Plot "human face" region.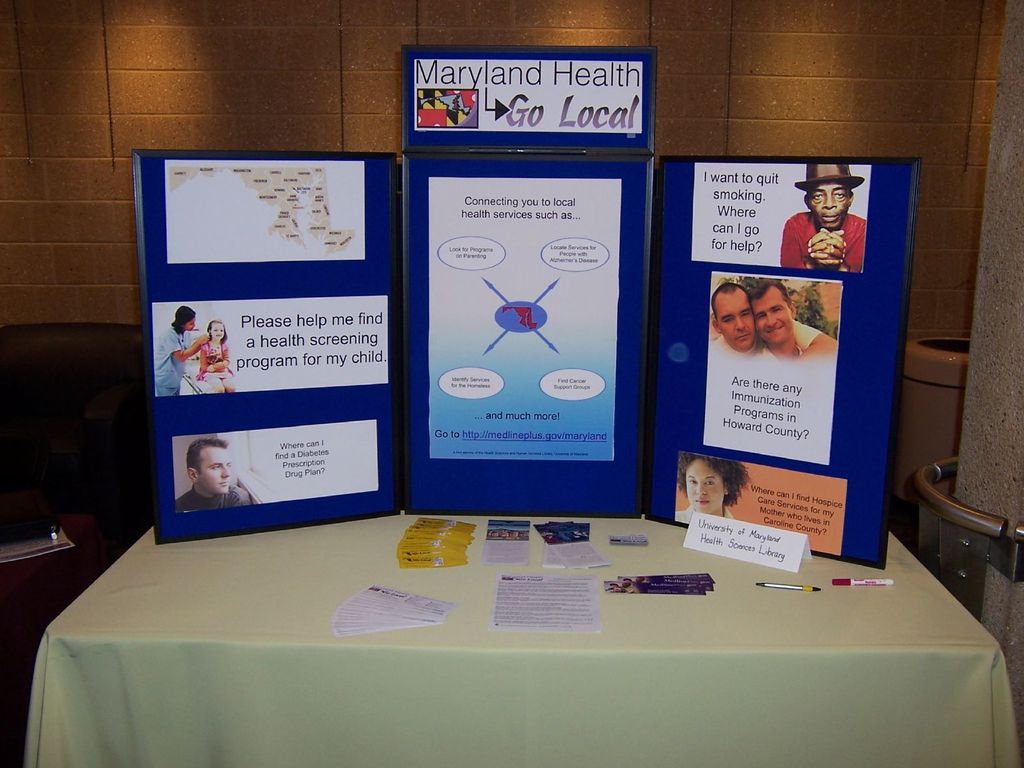
Plotted at left=810, top=182, right=851, bottom=229.
